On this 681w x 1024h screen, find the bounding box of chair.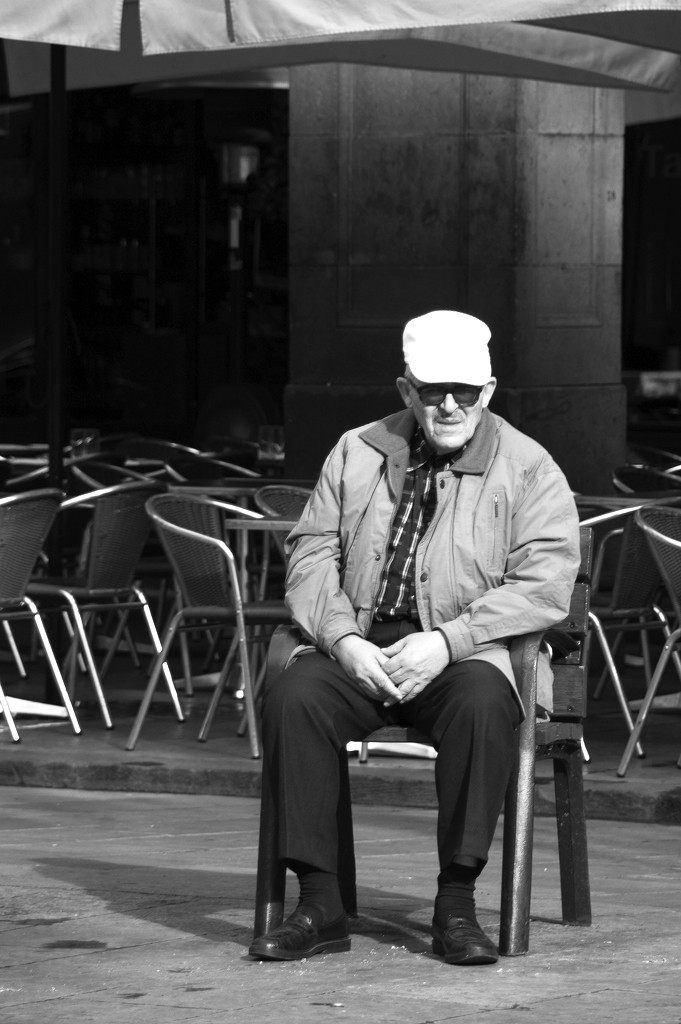
Bounding box: (166, 455, 269, 604).
